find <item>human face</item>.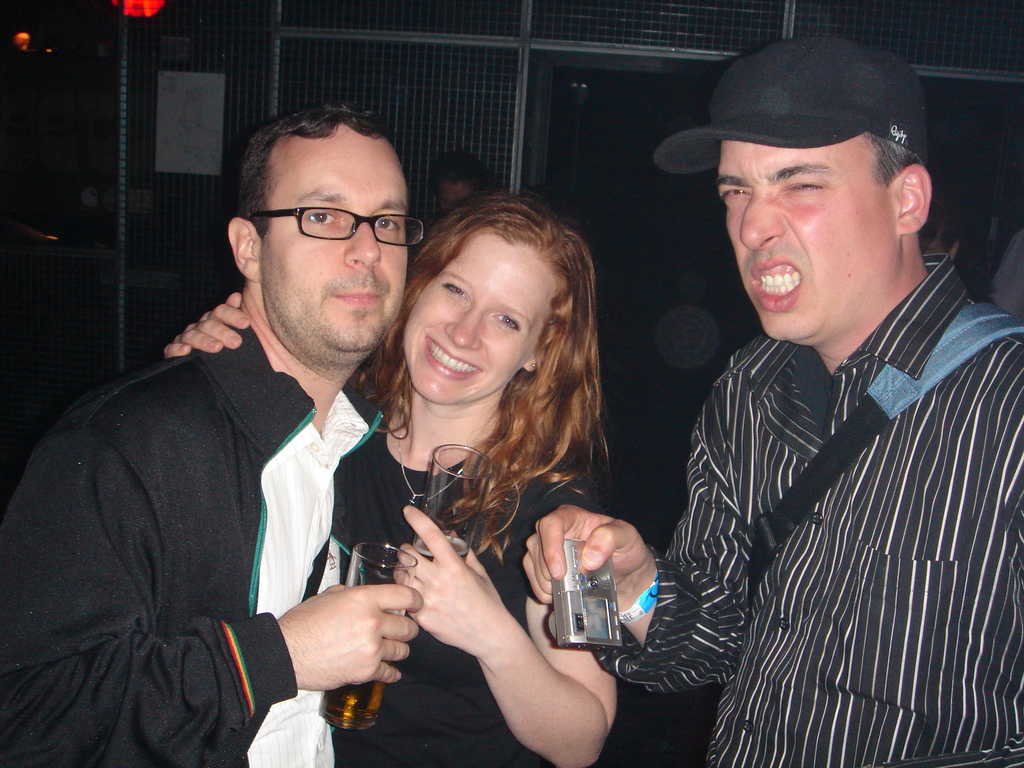
[left=403, top=228, right=558, bottom=404].
